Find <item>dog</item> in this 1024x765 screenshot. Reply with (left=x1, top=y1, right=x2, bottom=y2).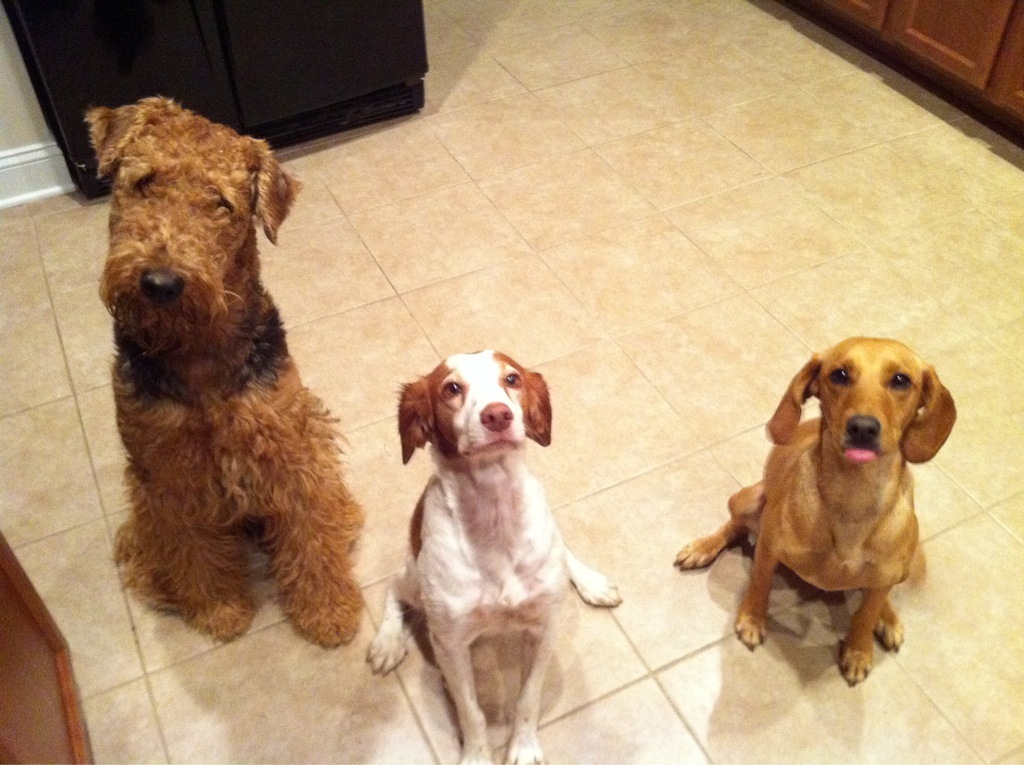
(left=363, top=350, right=622, bottom=764).
